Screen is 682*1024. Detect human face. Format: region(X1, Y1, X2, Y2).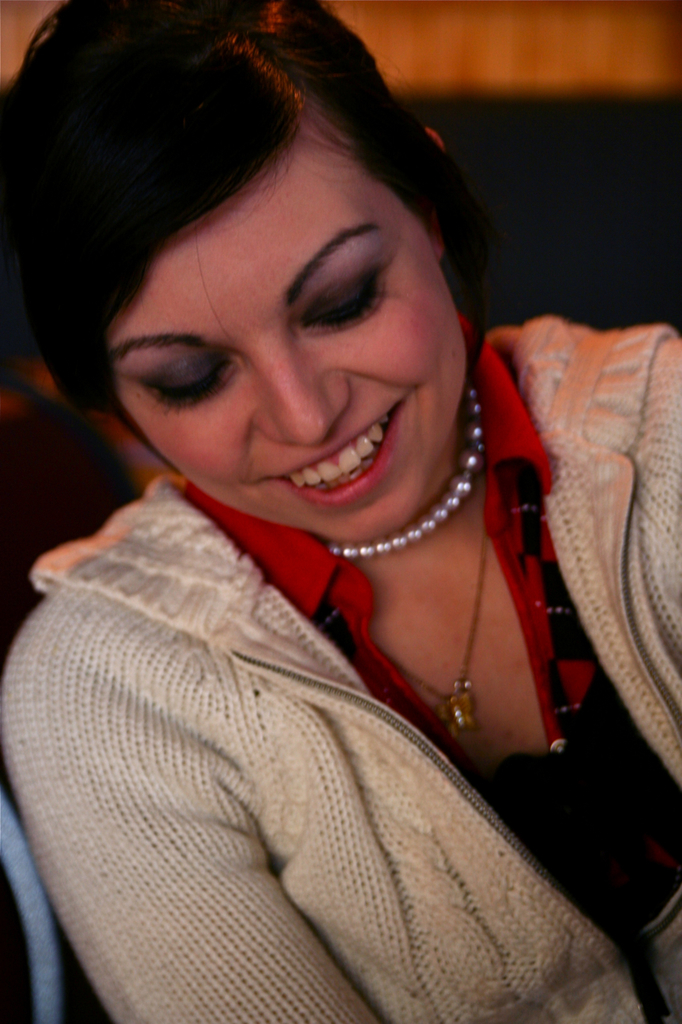
region(118, 131, 467, 545).
